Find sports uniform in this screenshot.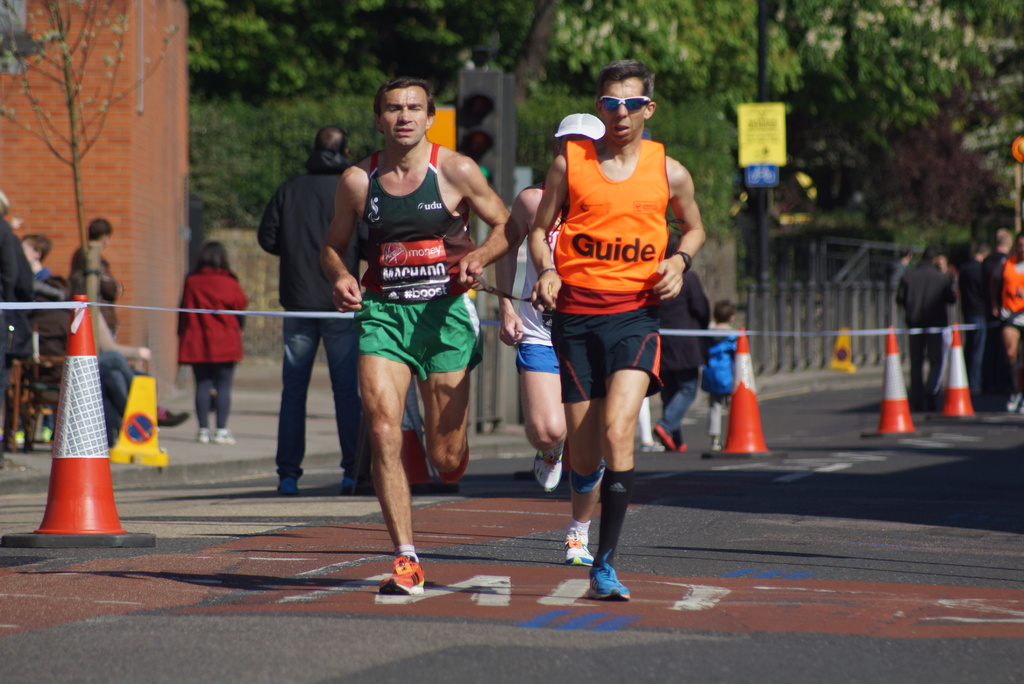
The bounding box for sports uniform is x1=354, y1=141, x2=481, y2=596.
